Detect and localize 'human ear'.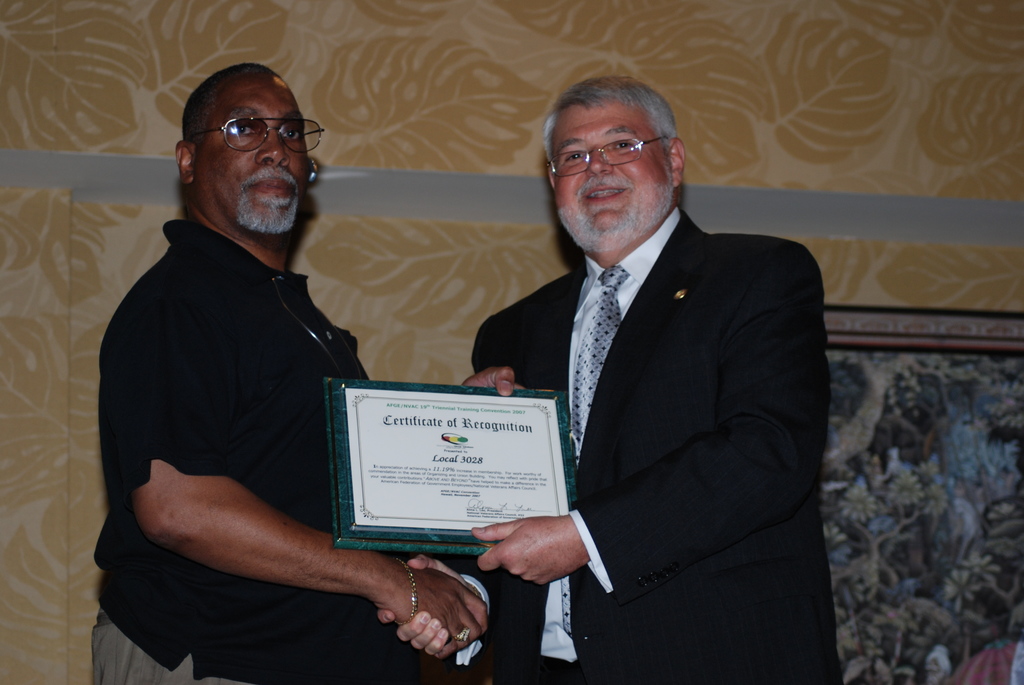
Localized at region(548, 166, 554, 189).
